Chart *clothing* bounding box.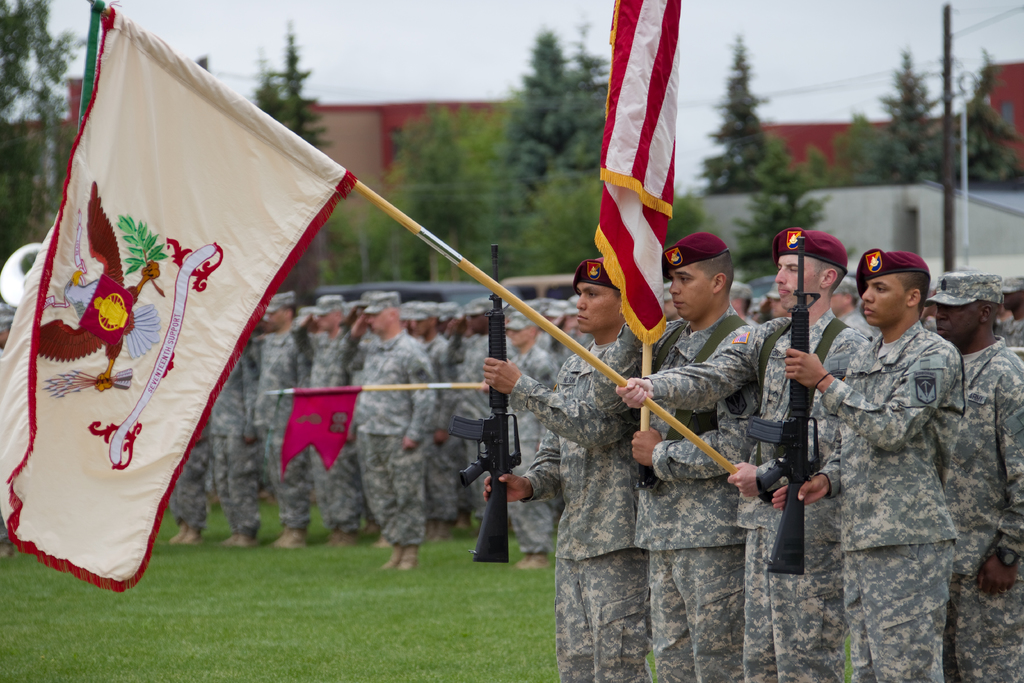
Charted: pyautogui.locateOnScreen(504, 315, 652, 682).
